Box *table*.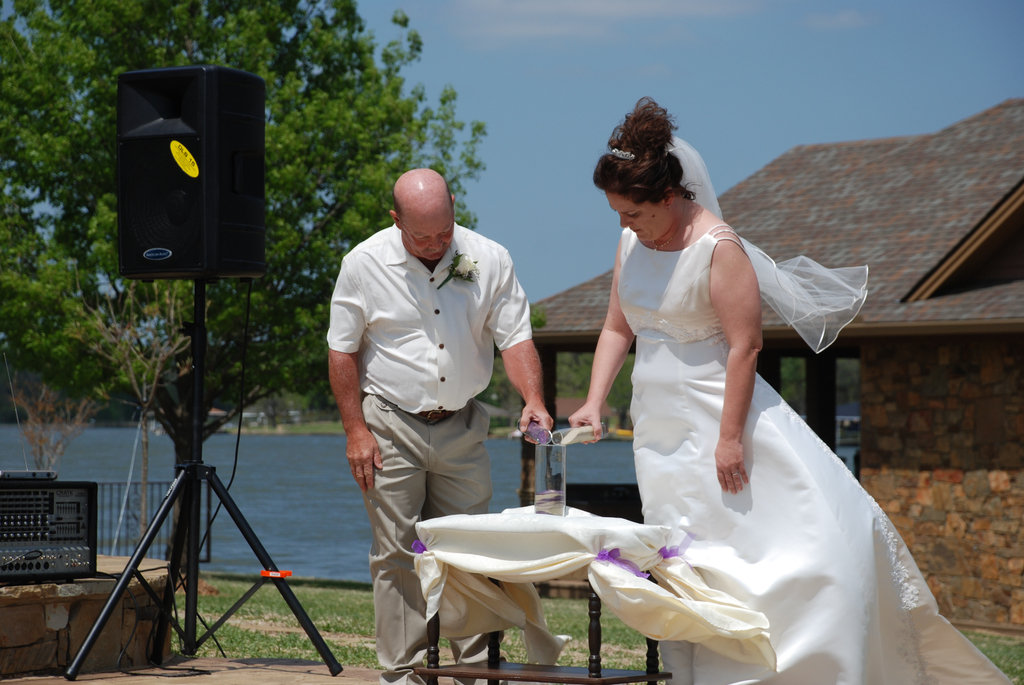
399:492:796:684.
